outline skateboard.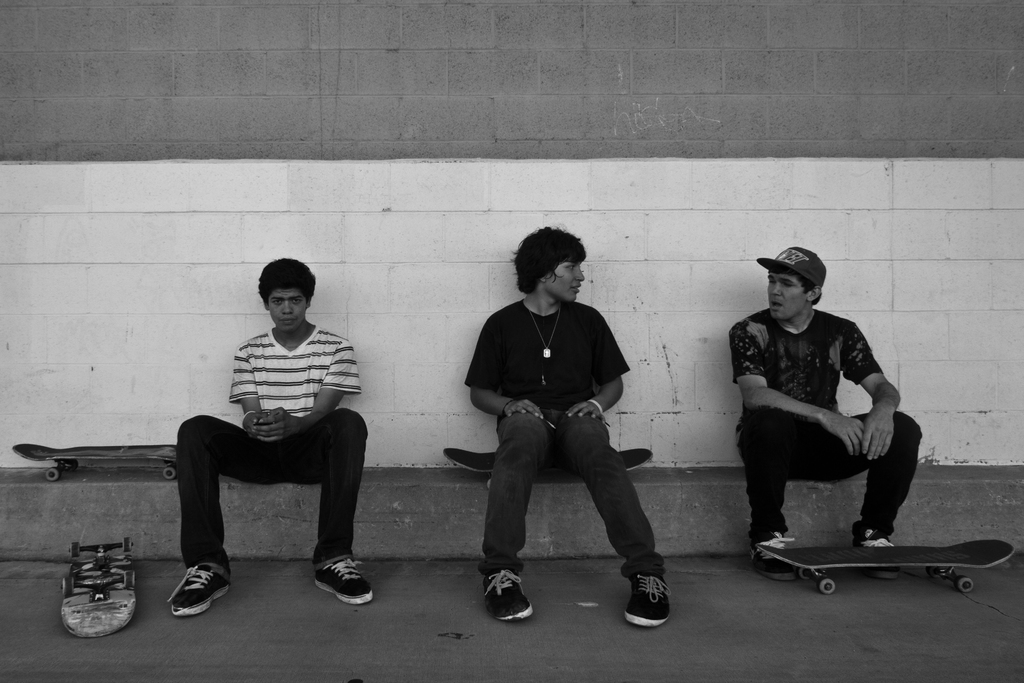
Outline: box(444, 447, 652, 488).
